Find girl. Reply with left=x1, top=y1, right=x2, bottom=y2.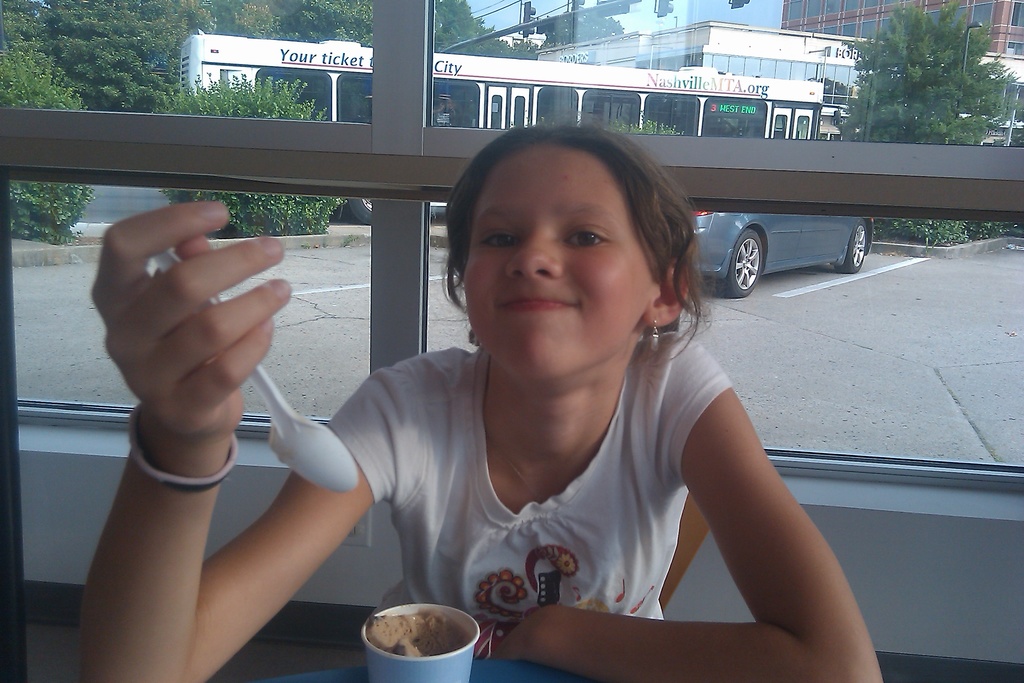
left=76, top=122, right=885, bottom=682.
